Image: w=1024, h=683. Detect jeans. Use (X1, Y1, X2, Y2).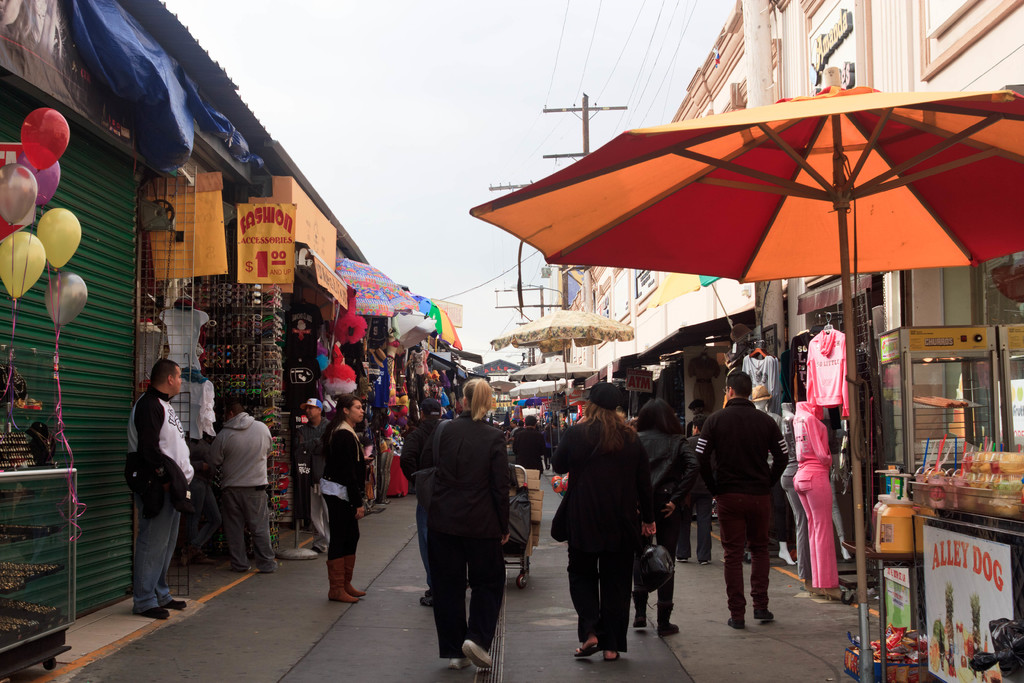
(184, 481, 222, 552).
